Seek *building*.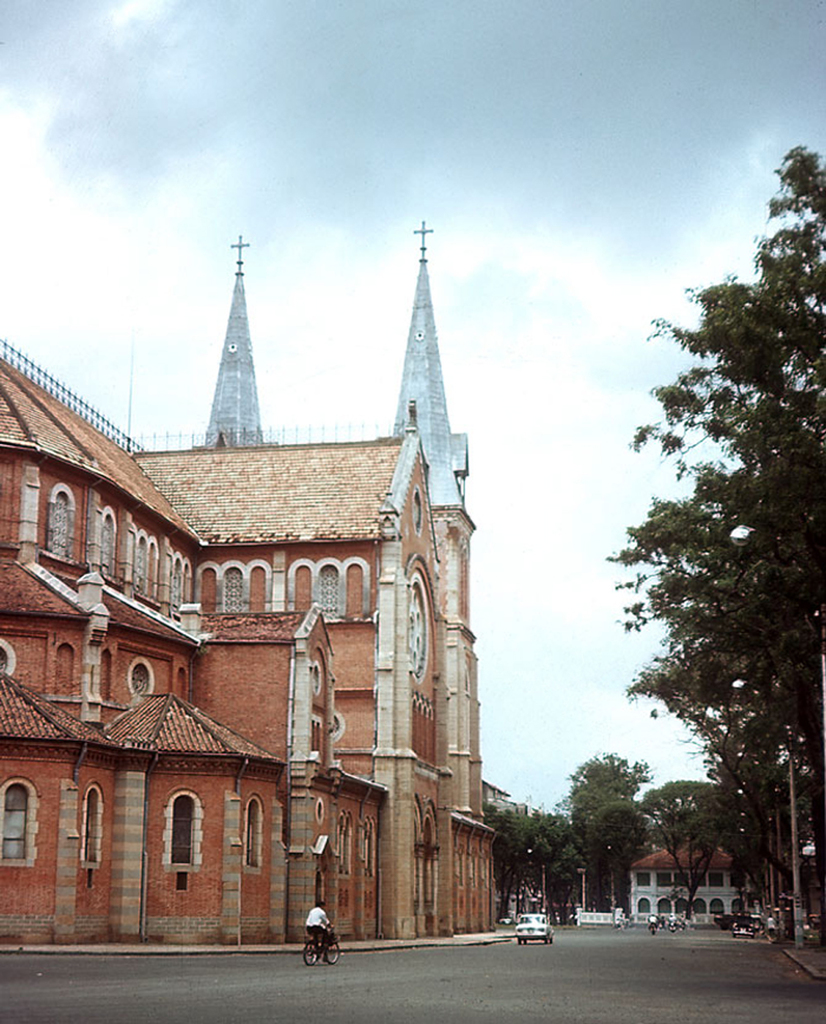
(x1=0, y1=216, x2=503, y2=944).
